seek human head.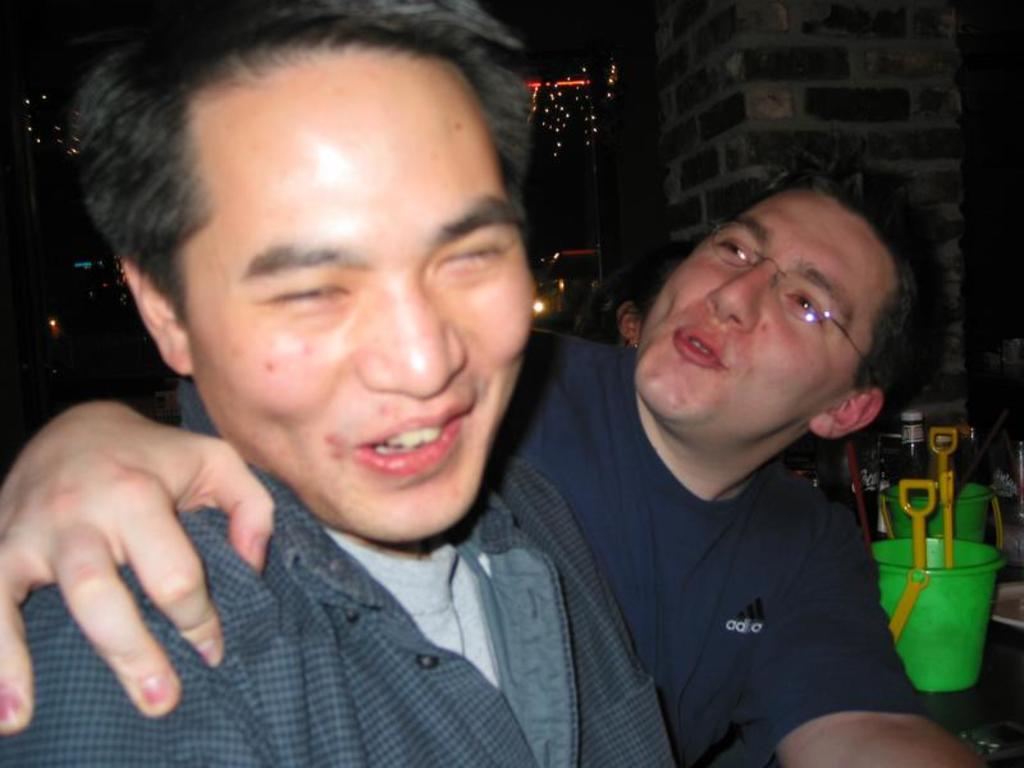
(635, 161, 924, 444).
